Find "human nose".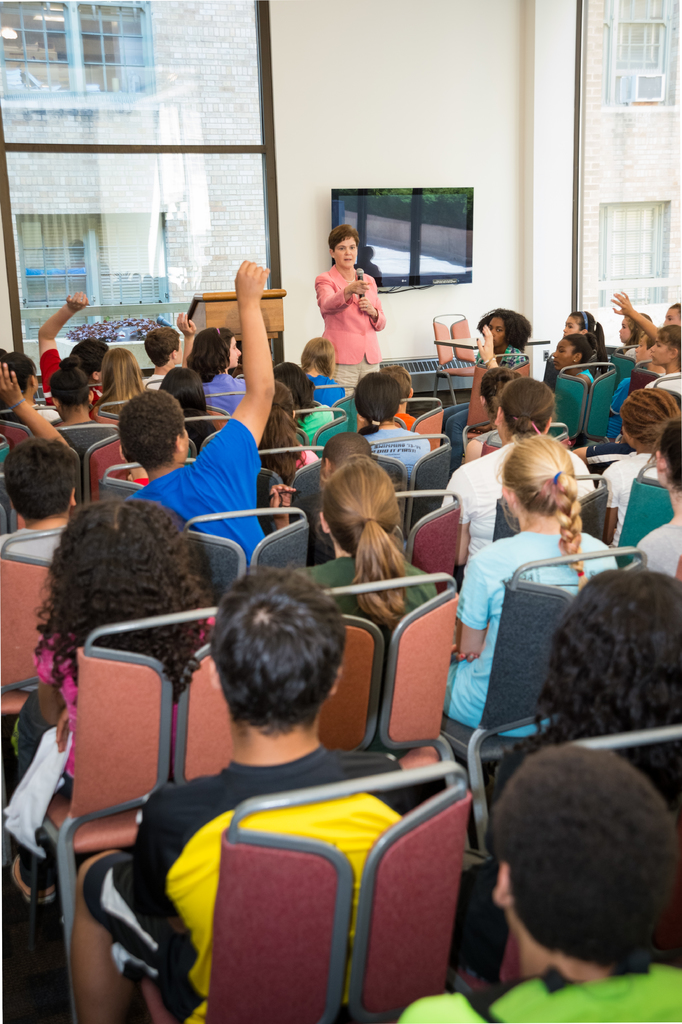
left=553, top=348, right=560, bottom=358.
